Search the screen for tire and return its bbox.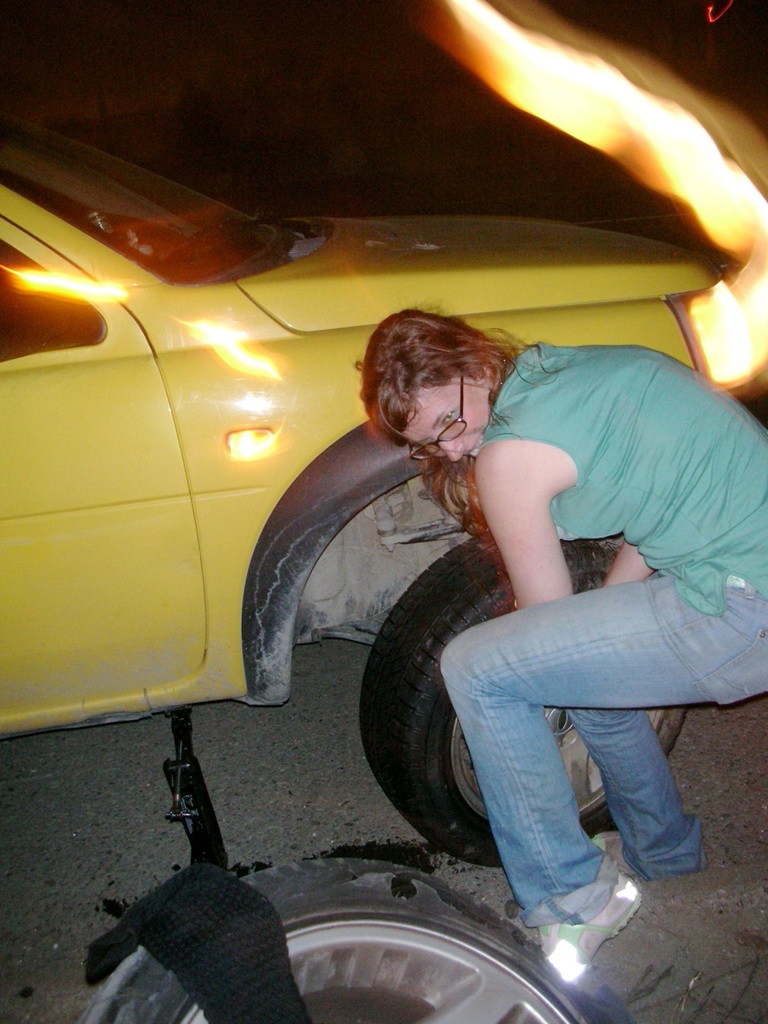
Found: <box>355,515,698,857</box>.
